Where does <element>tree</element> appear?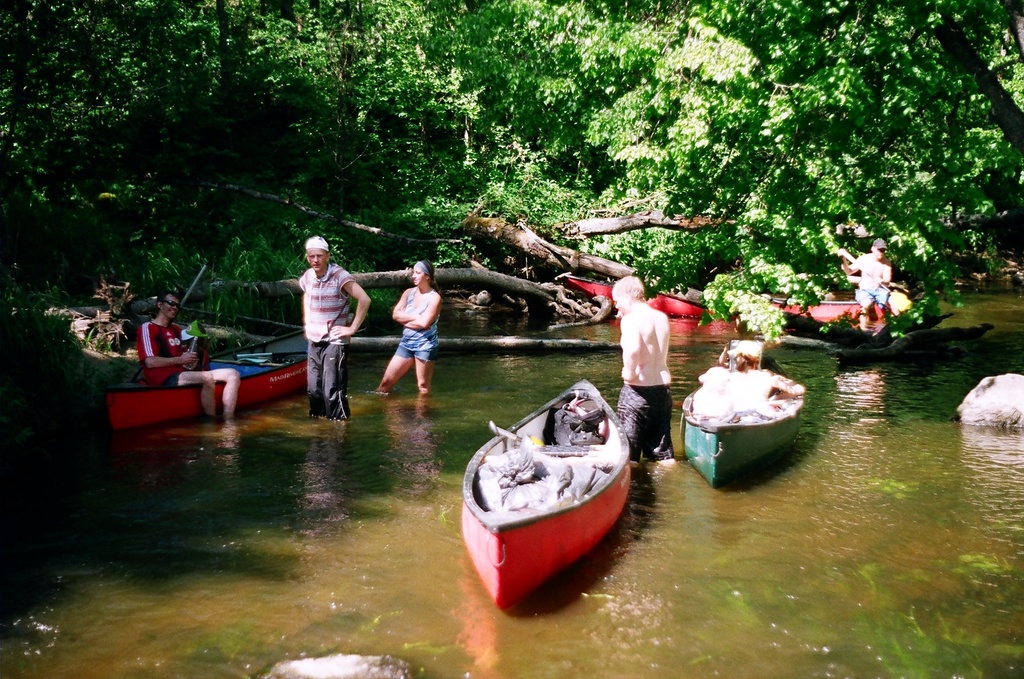
Appears at [90,0,363,216].
